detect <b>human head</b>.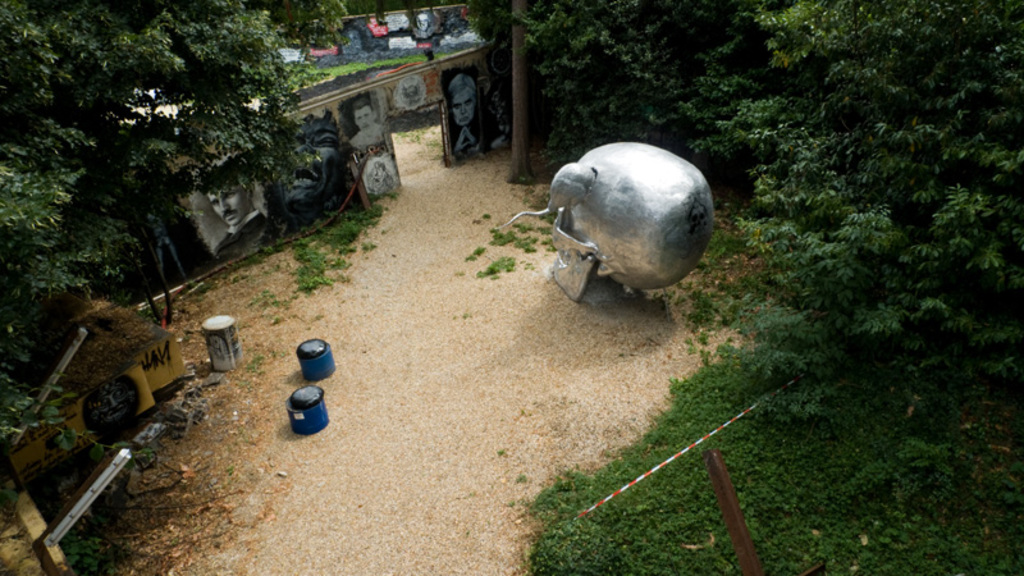
Detected at 447,74,477,125.
